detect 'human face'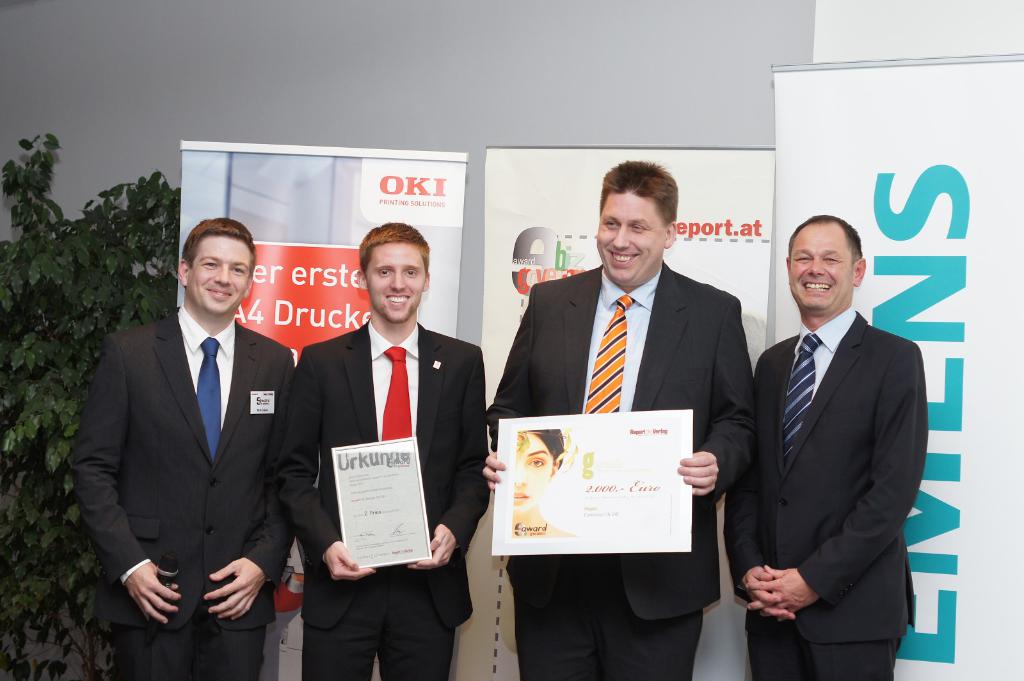
Rect(369, 244, 426, 321)
